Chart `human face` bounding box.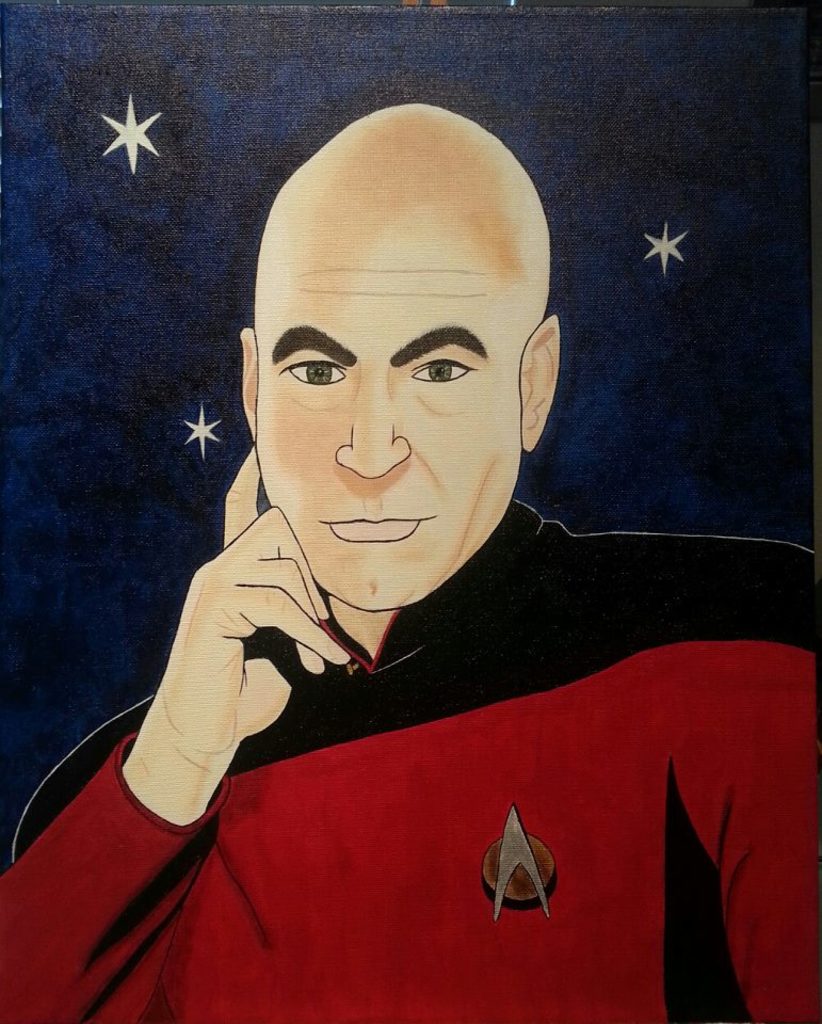
Charted: detection(258, 223, 522, 611).
